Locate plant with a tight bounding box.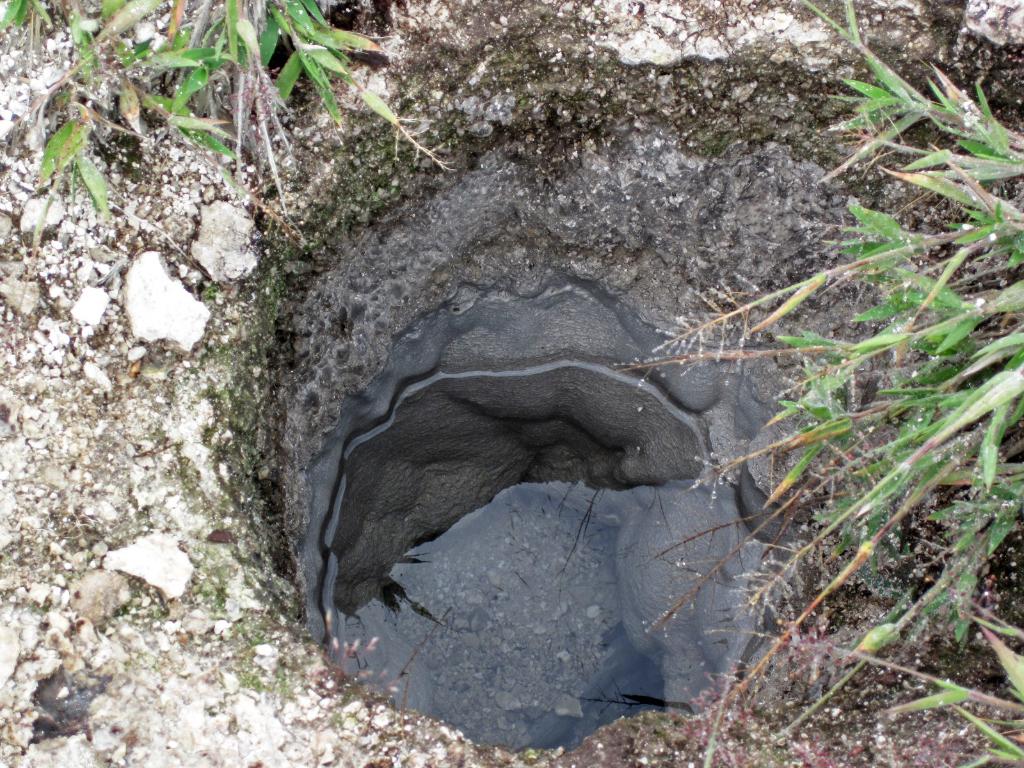
(324,608,399,698).
